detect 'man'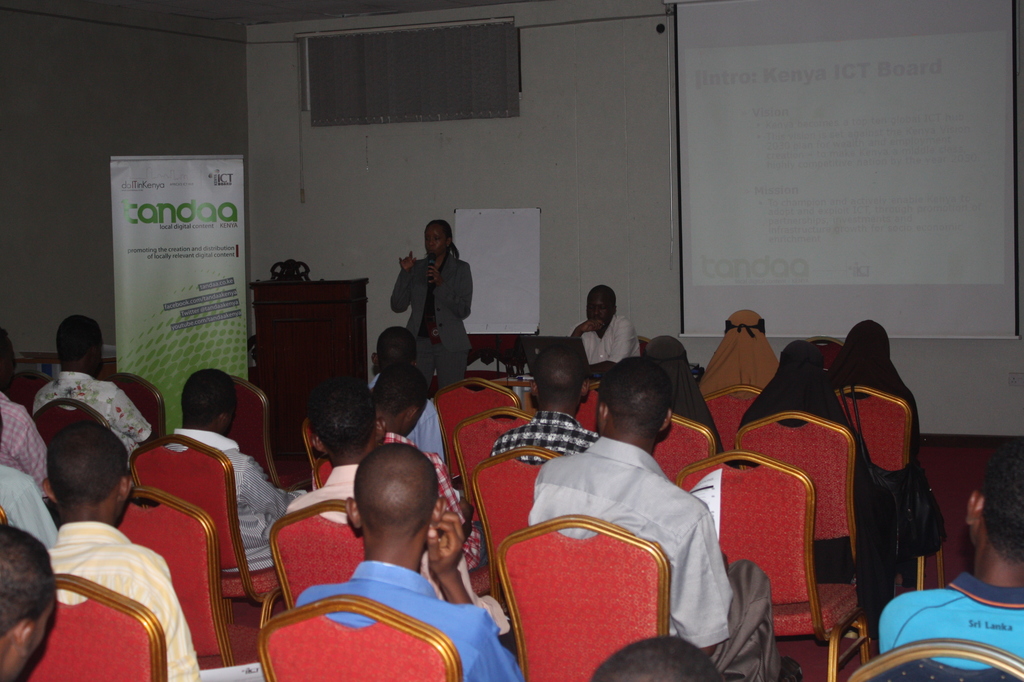
x1=40, y1=421, x2=203, y2=681
